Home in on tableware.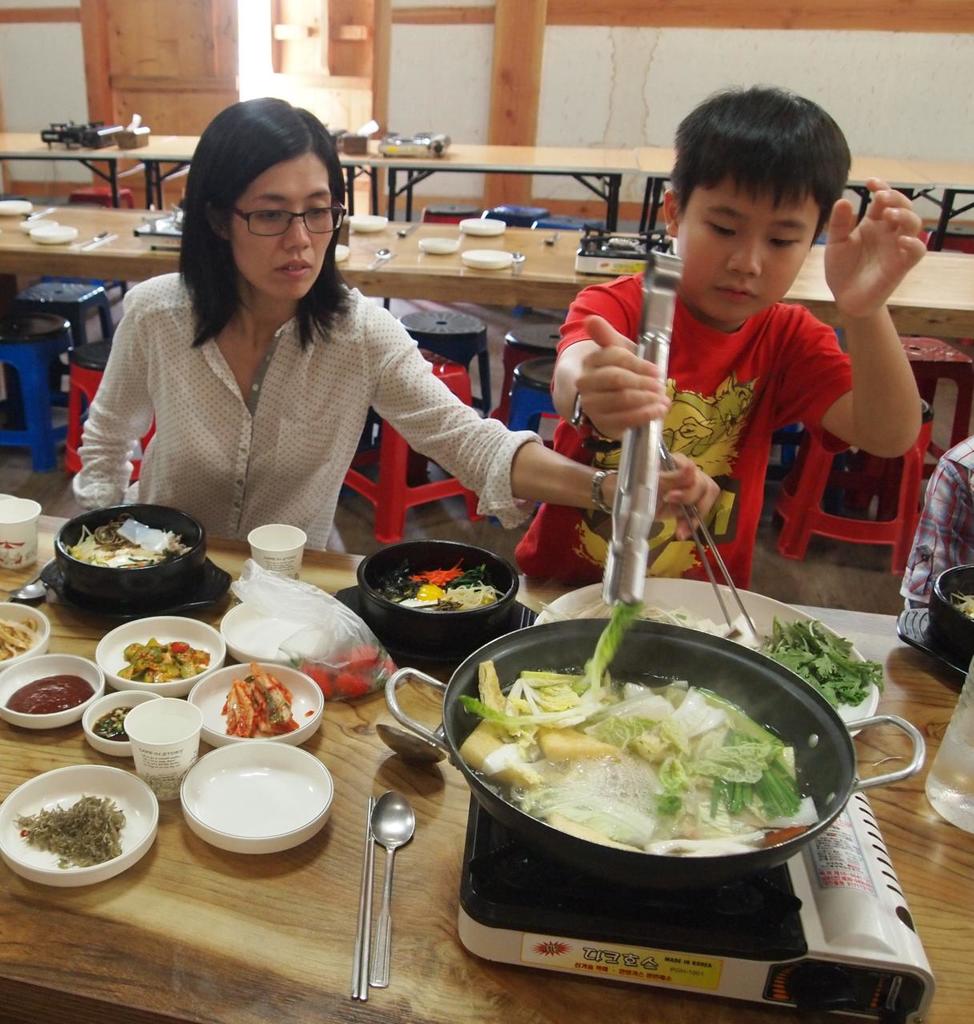
Homed in at (421,235,463,249).
